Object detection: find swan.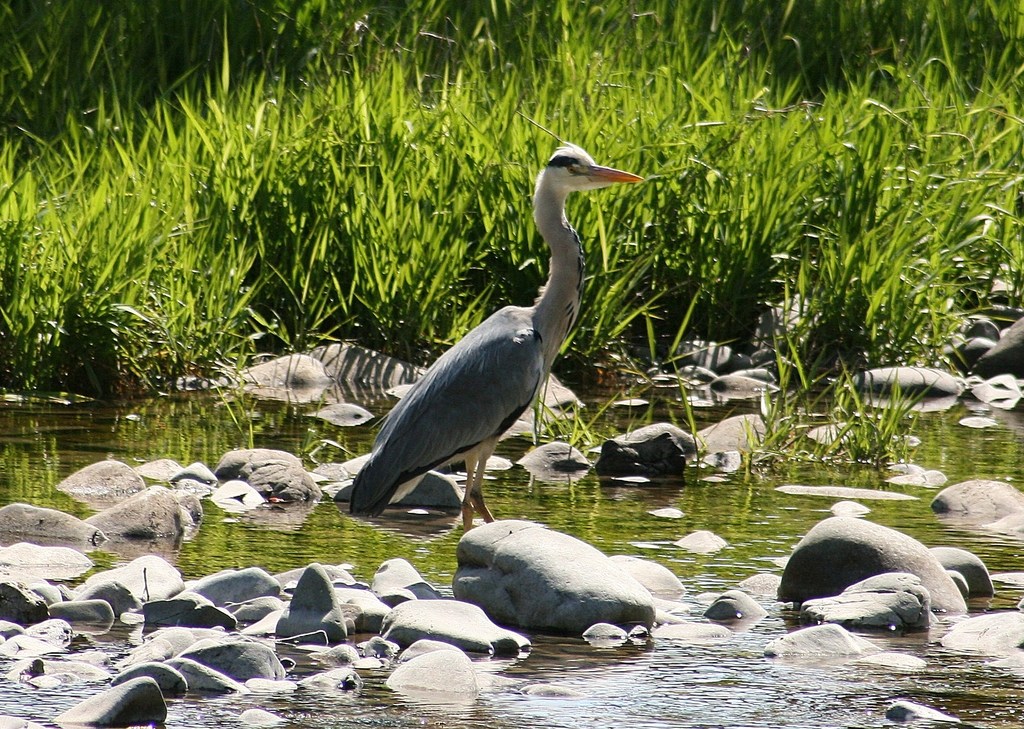
box(349, 147, 640, 547).
